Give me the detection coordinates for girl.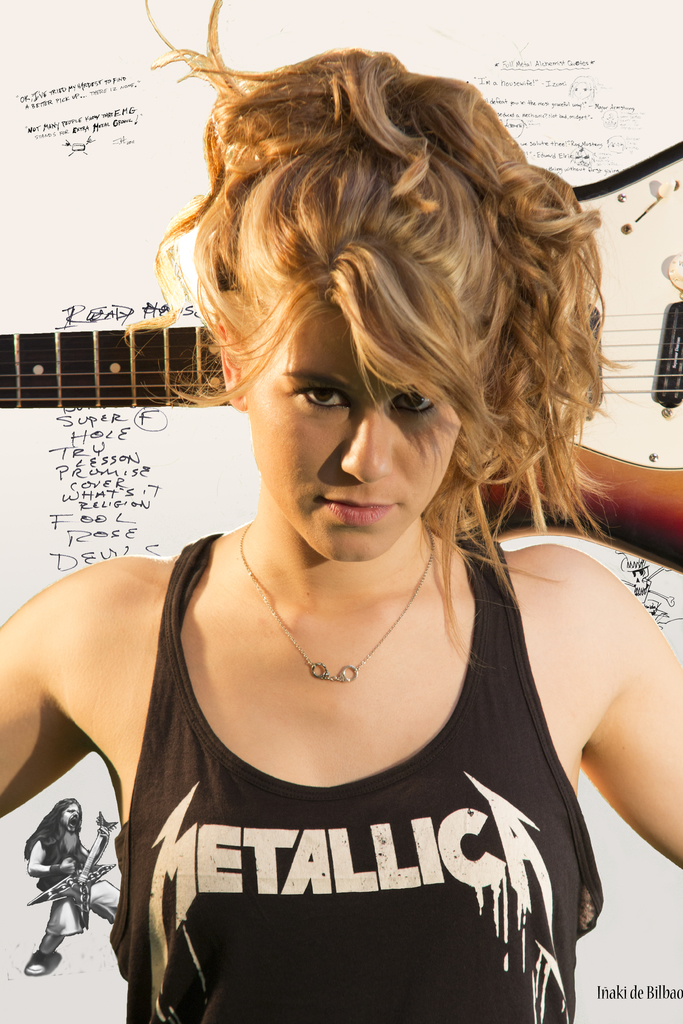
[x1=0, y1=0, x2=682, y2=1021].
